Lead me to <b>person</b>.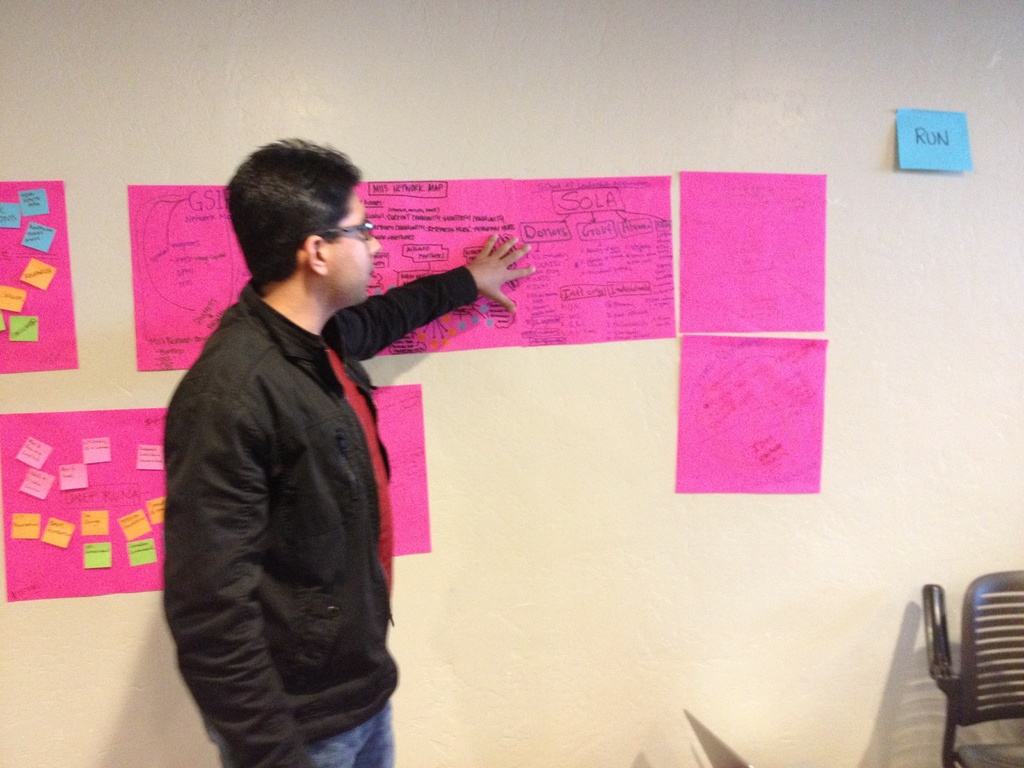
Lead to pyautogui.locateOnScreen(162, 135, 538, 767).
